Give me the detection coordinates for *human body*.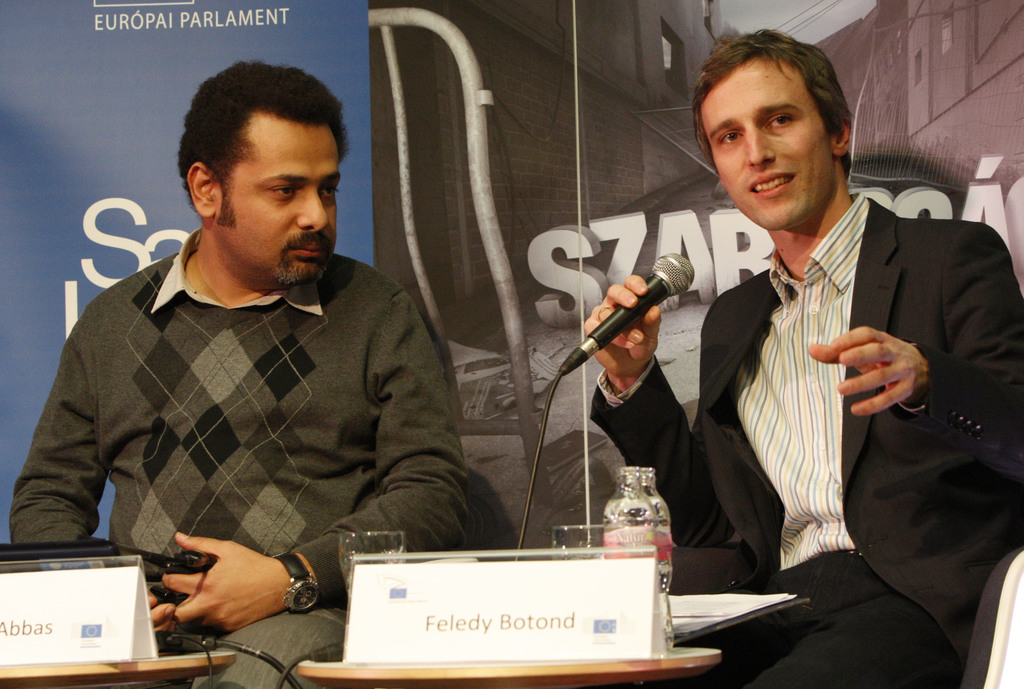
x1=577 y1=190 x2=1023 y2=688.
